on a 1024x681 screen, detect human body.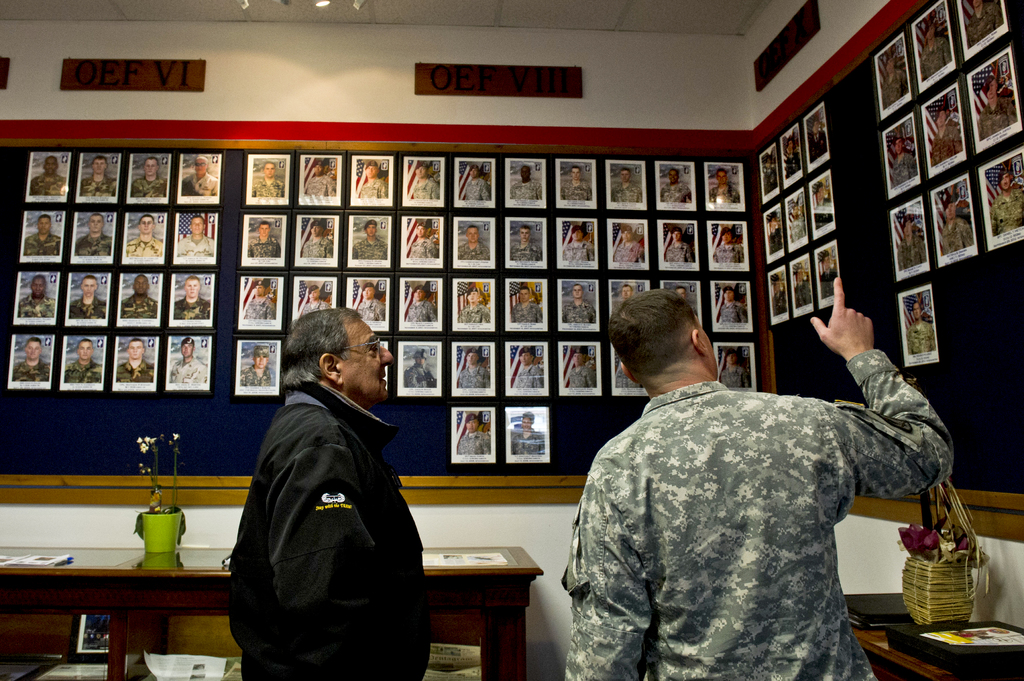
(356,298,386,321).
